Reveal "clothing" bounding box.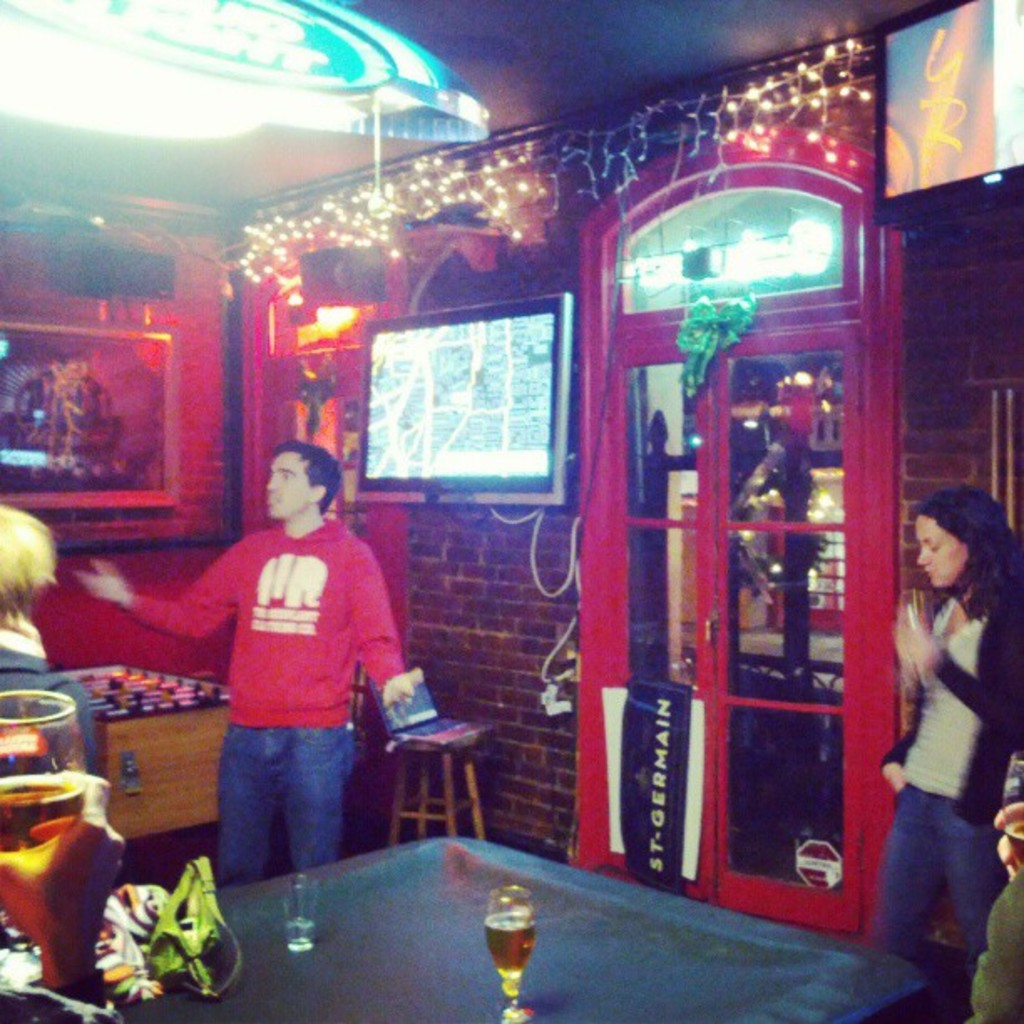
Revealed: Rect(0, 627, 99, 775).
